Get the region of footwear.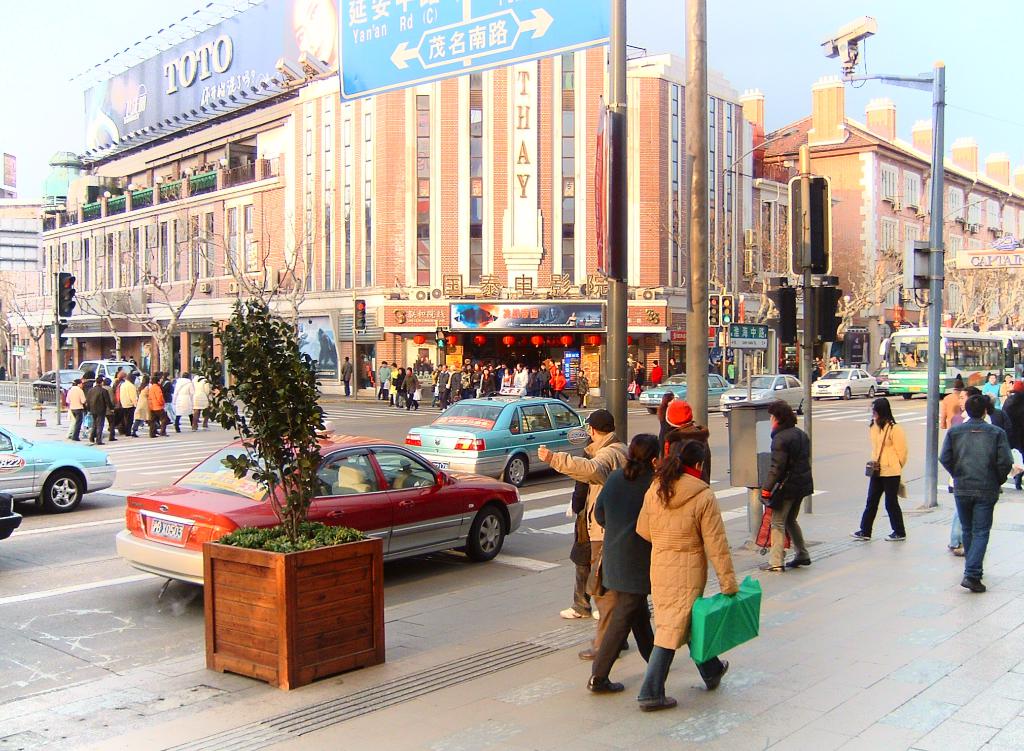
[593, 638, 630, 648].
